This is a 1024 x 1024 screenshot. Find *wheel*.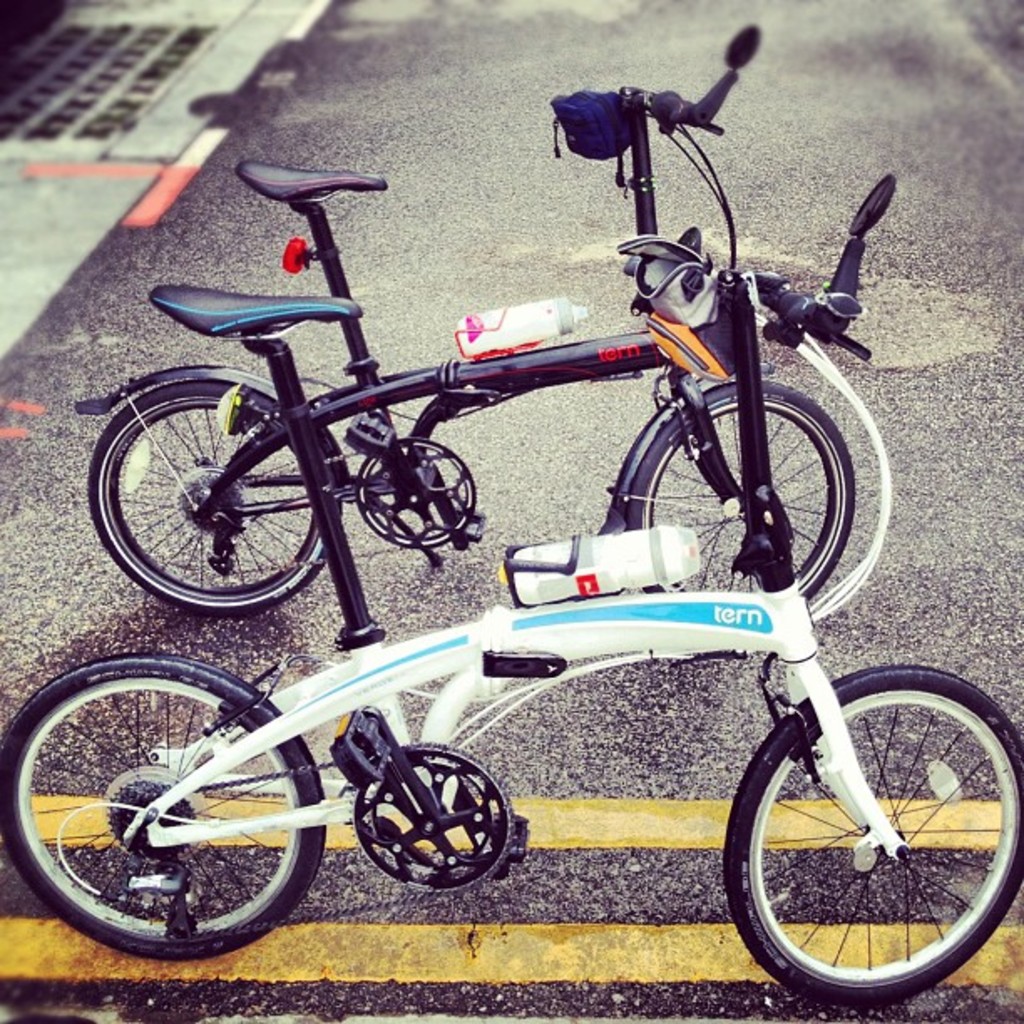
Bounding box: box(172, 467, 248, 544).
